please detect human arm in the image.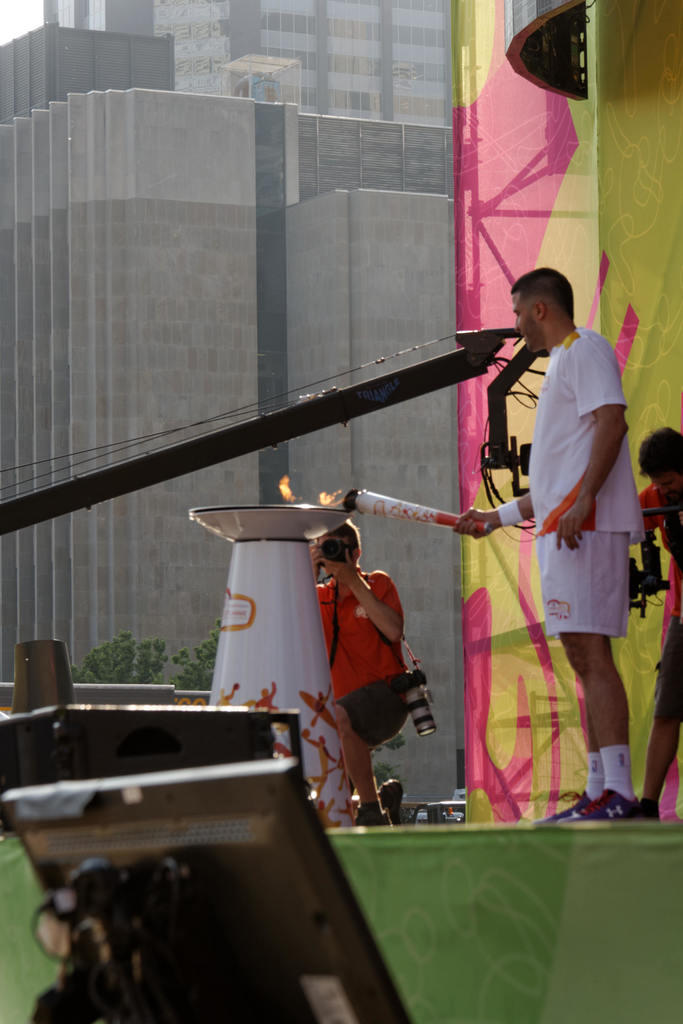
553,330,628,548.
